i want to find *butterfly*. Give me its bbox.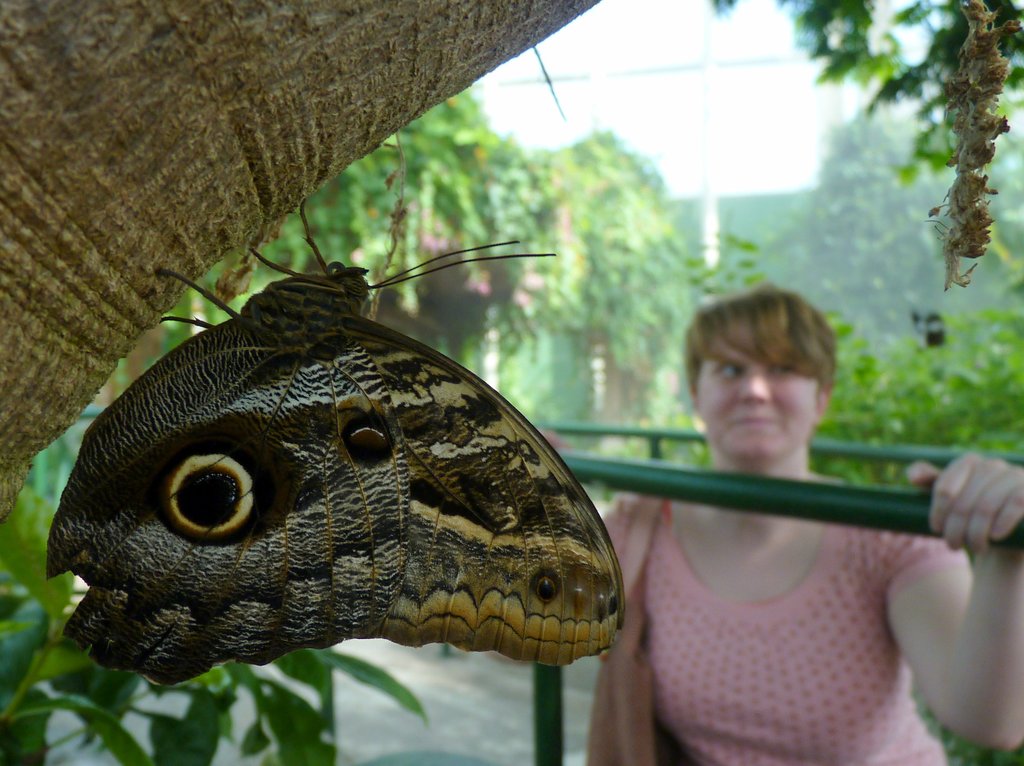
25 171 666 705.
